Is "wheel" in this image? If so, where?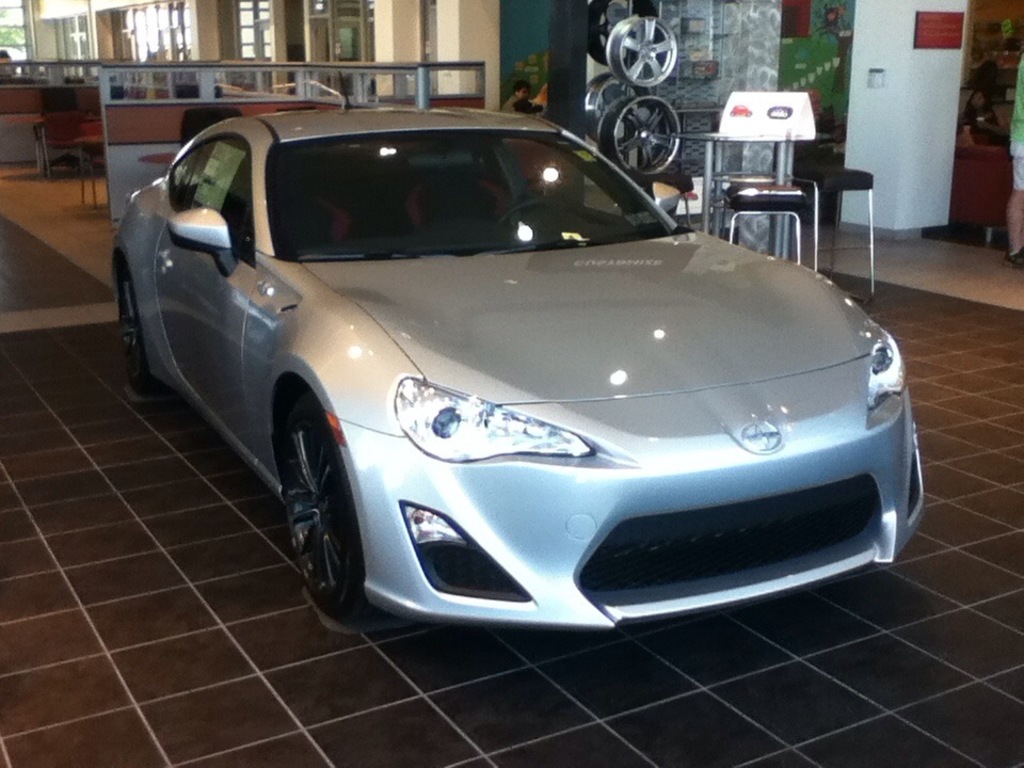
Yes, at bbox=(582, 0, 657, 66).
